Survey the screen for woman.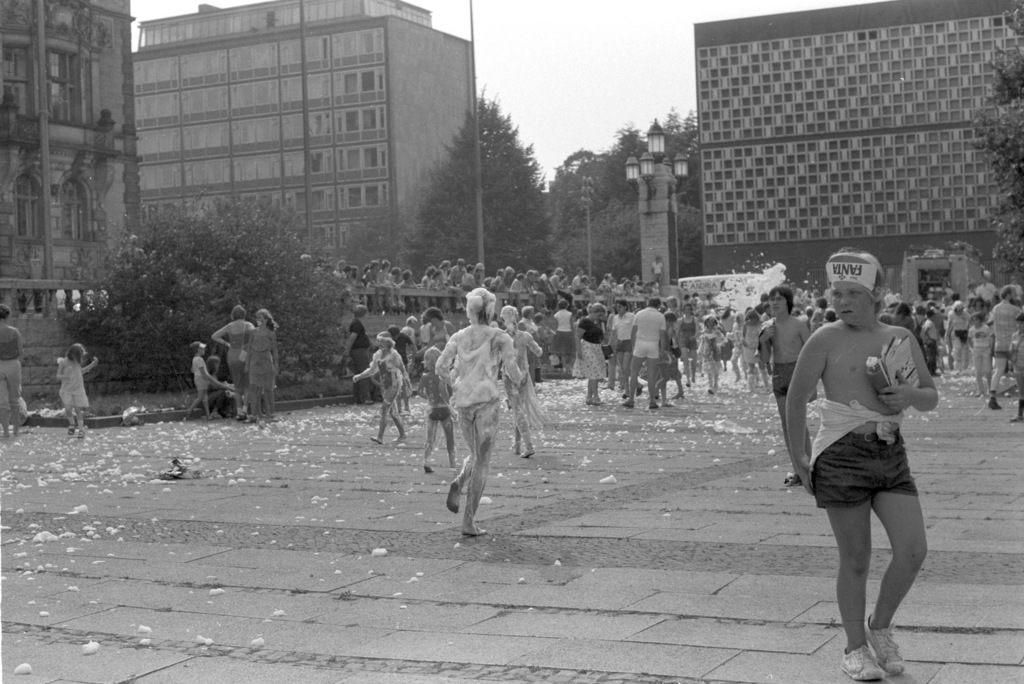
Survey found: box=[416, 308, 459, 397].
